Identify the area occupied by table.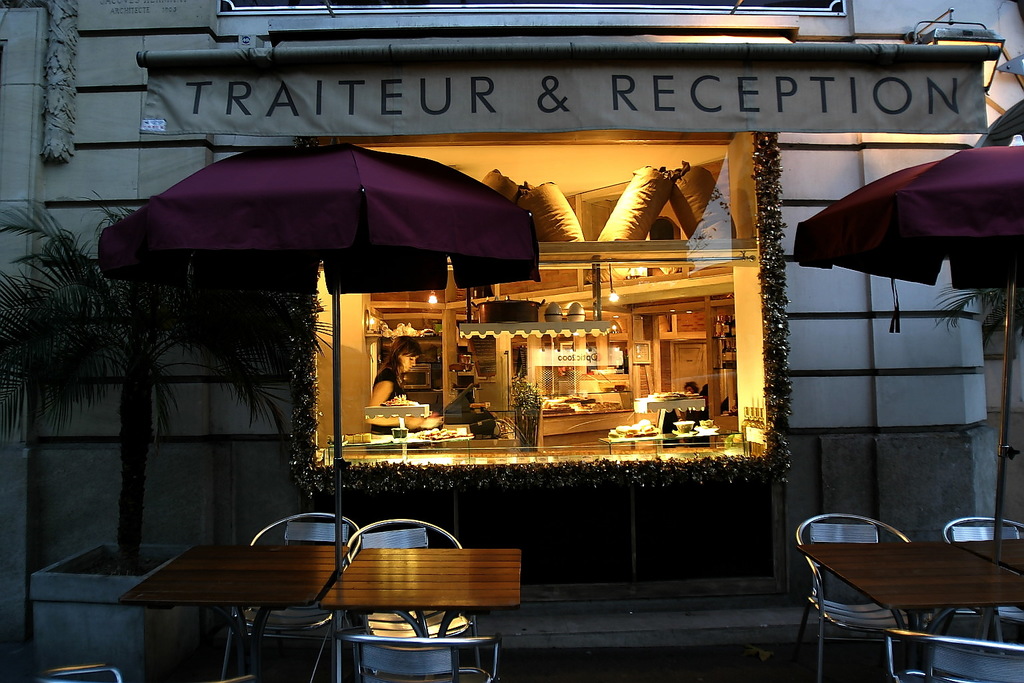
Area: box=[120, 539, 525, 680].
